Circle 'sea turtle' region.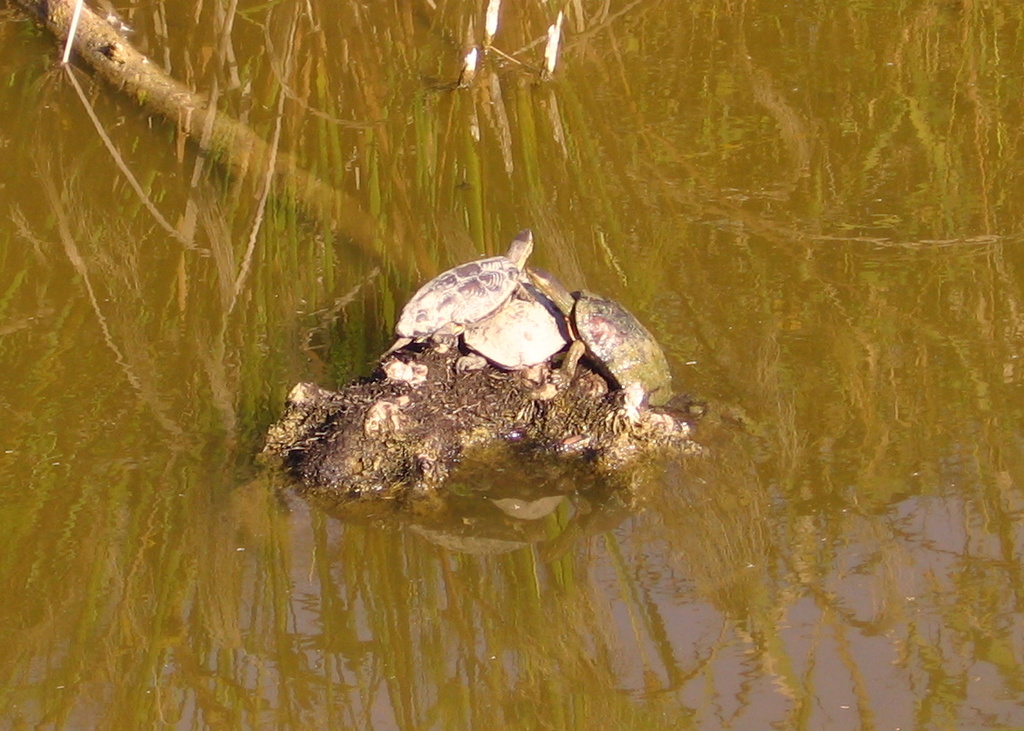
Region: <bbox>534, 267, 673, 416</bbox>.
